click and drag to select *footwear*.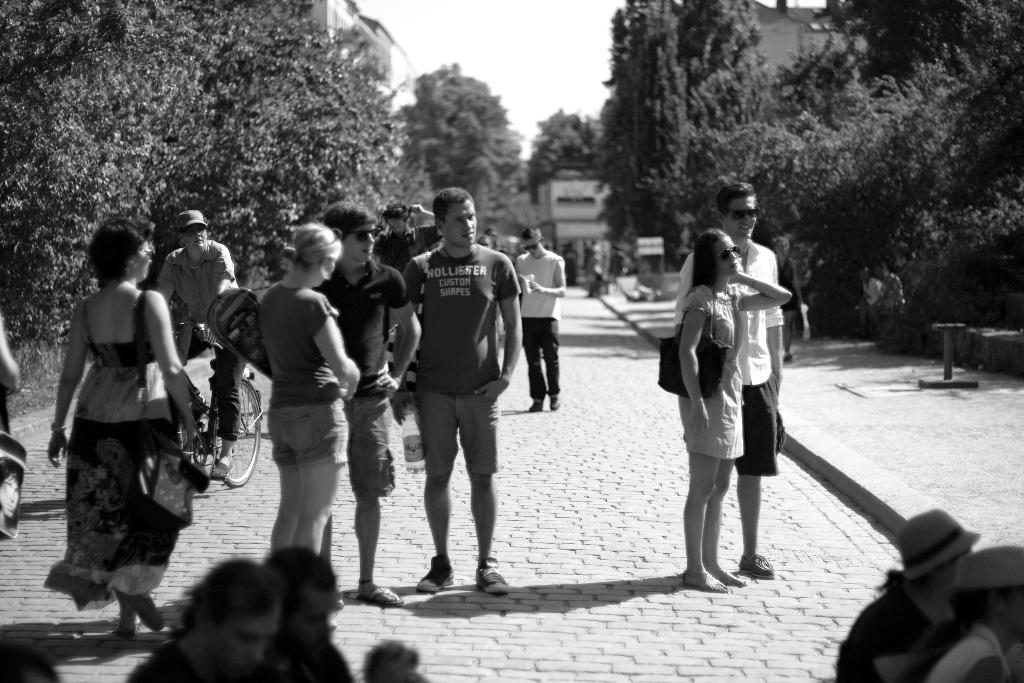
Selection: 548:398:562:409.
